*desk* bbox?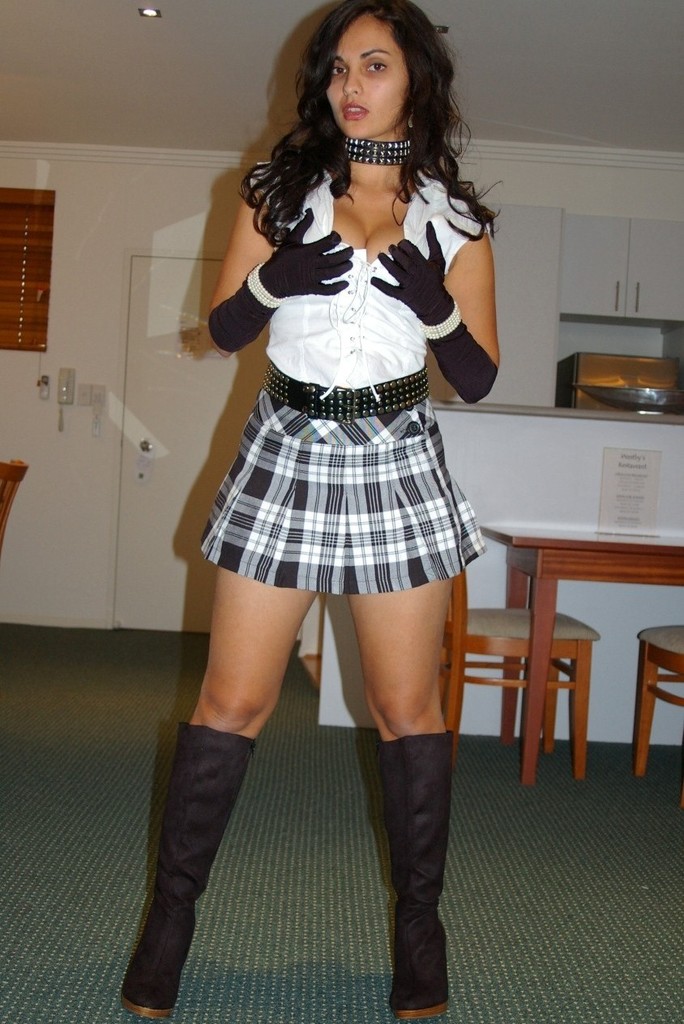
BBox(484, 521, 683, 781)
